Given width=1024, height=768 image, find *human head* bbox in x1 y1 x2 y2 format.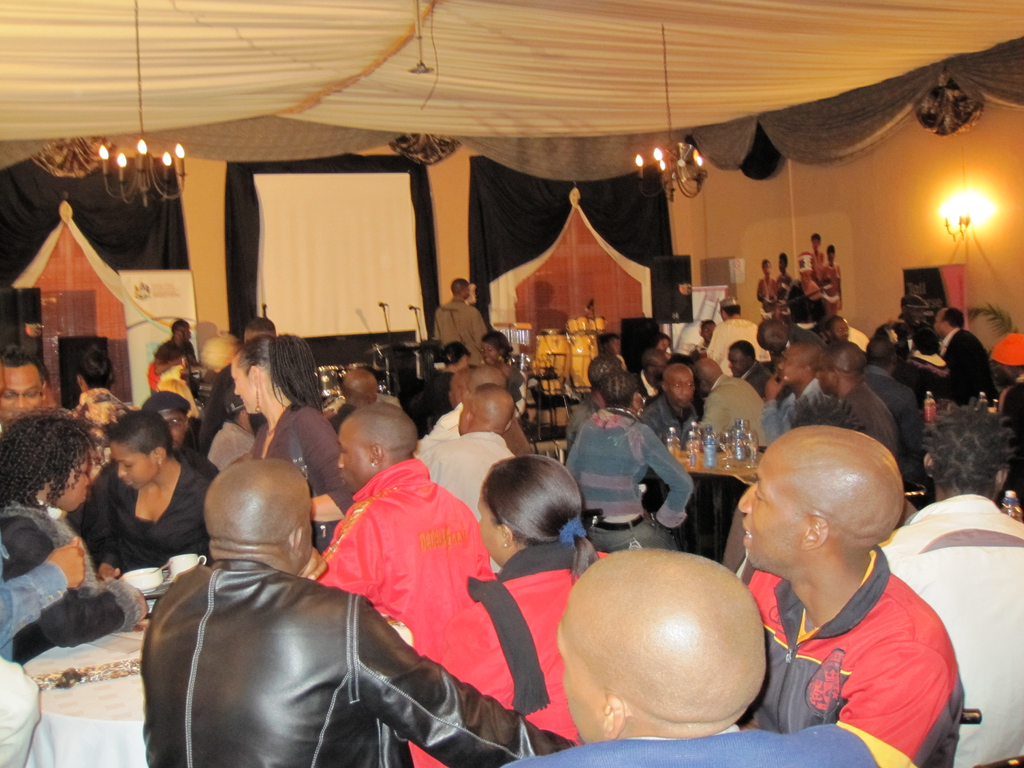
935 305 963 337.
